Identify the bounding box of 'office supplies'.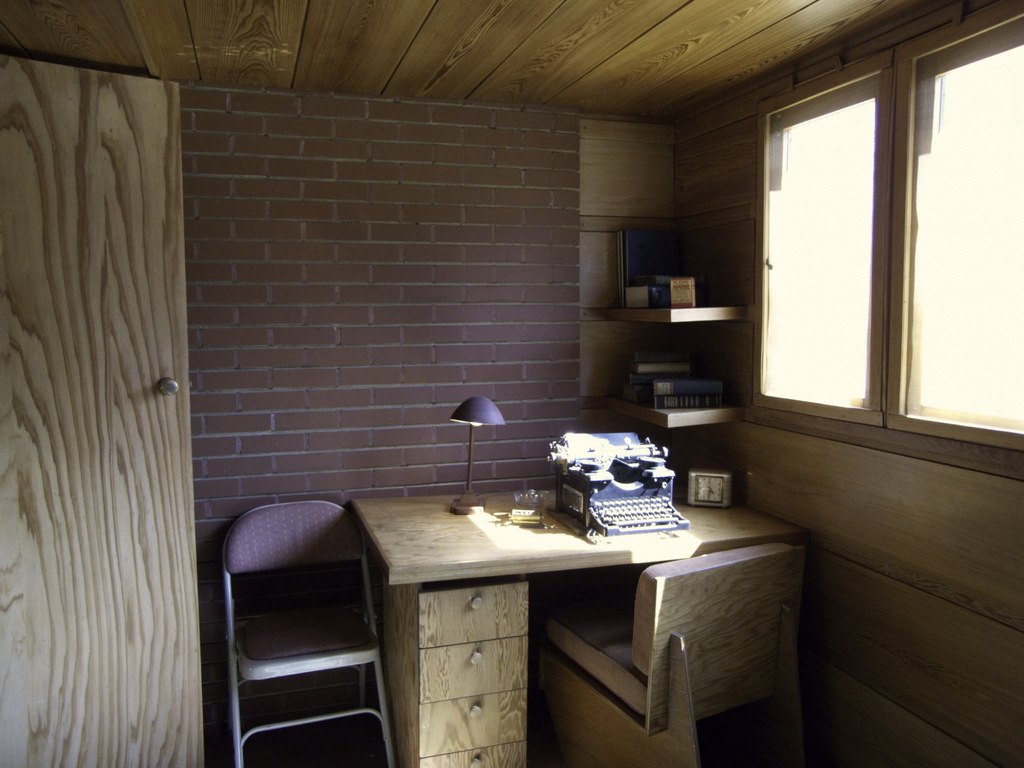
crop(504, 493, 544, 520).
